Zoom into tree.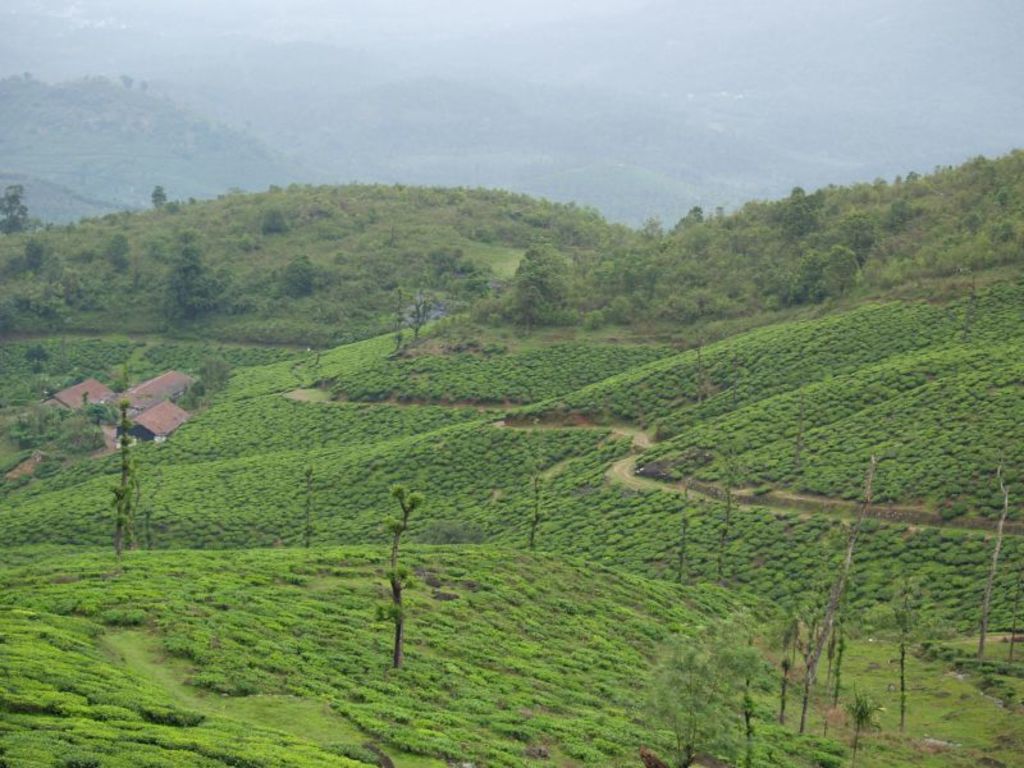
Zoom target: [left=334, top=456, right=454, bottom=676].
